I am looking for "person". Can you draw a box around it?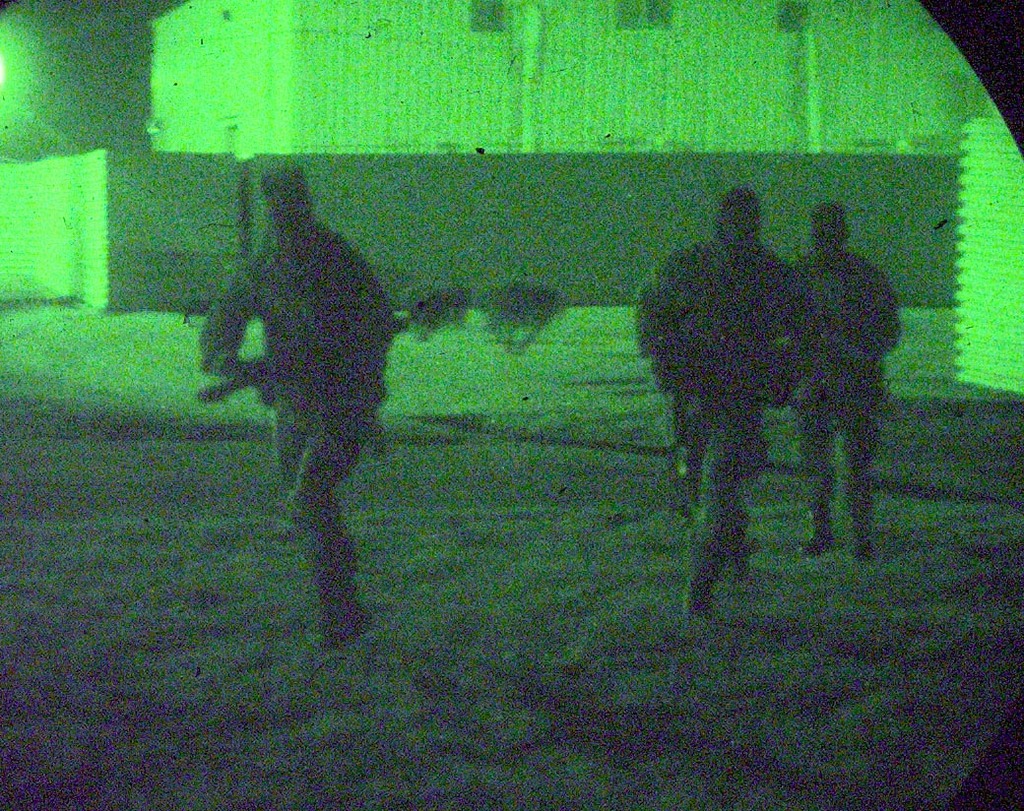
Sure, the bounding box is 192:159:410:672.
